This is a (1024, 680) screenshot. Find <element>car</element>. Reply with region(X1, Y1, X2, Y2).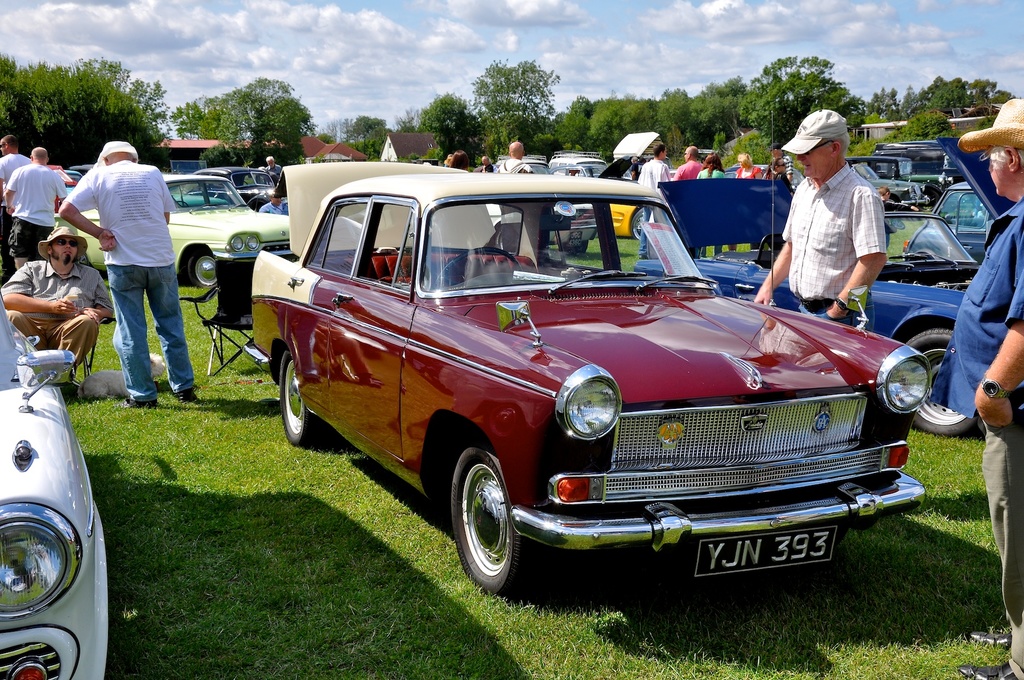
region(0, 282, 115, 679).
